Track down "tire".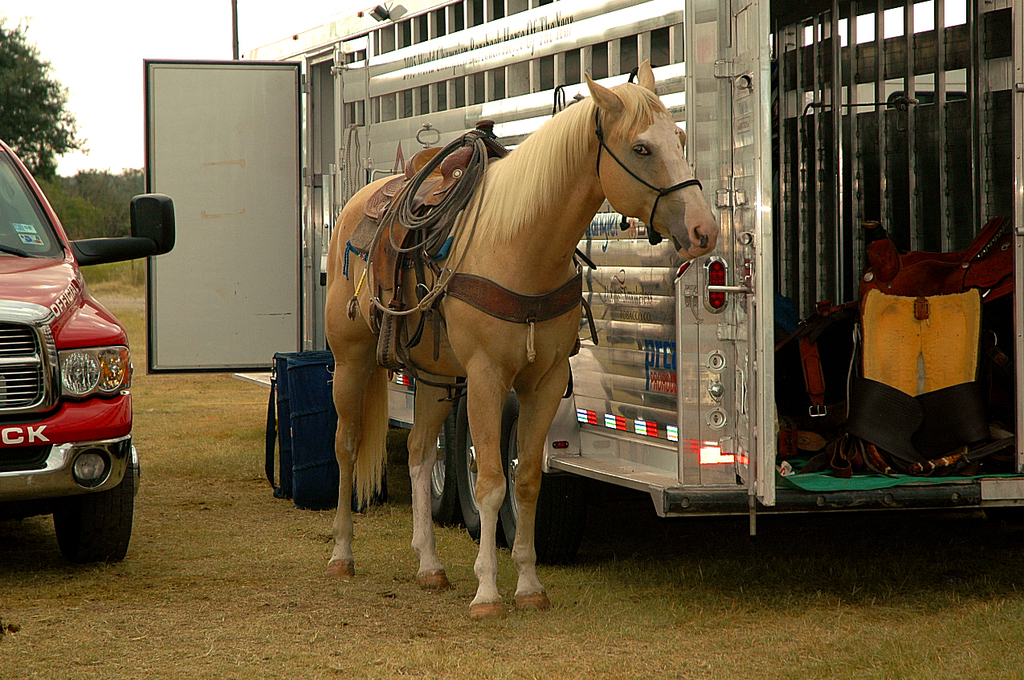
Tracked to (430,389,467,529).
